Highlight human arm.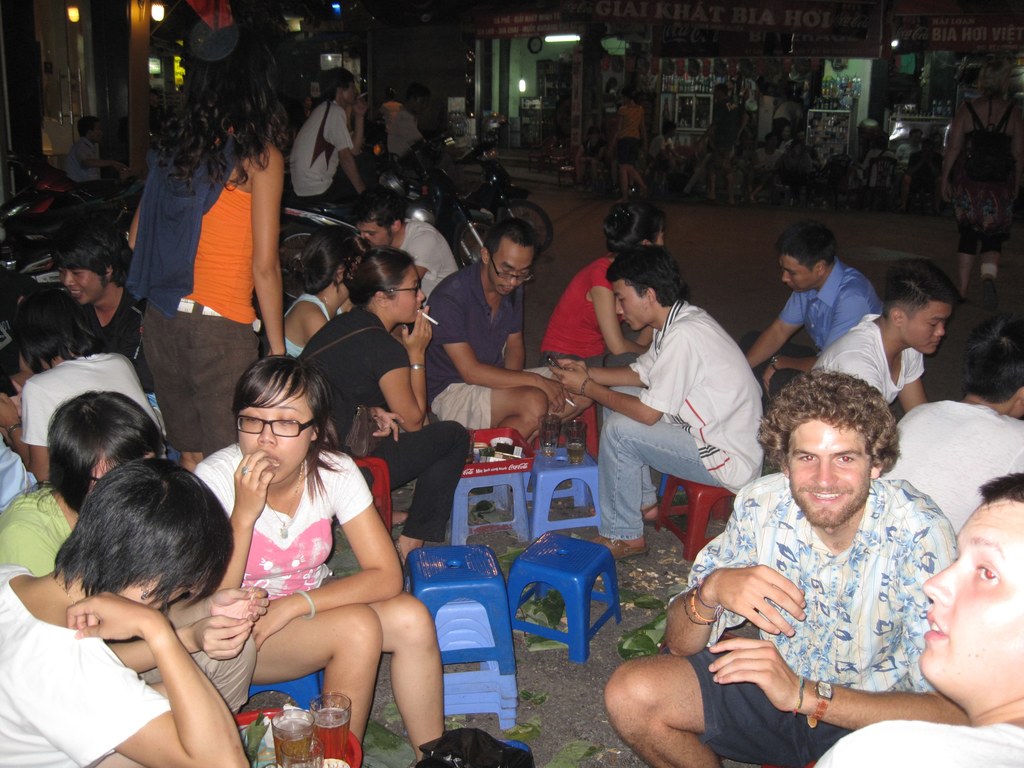
Highlighted region: 707, 509, 976, 735.
